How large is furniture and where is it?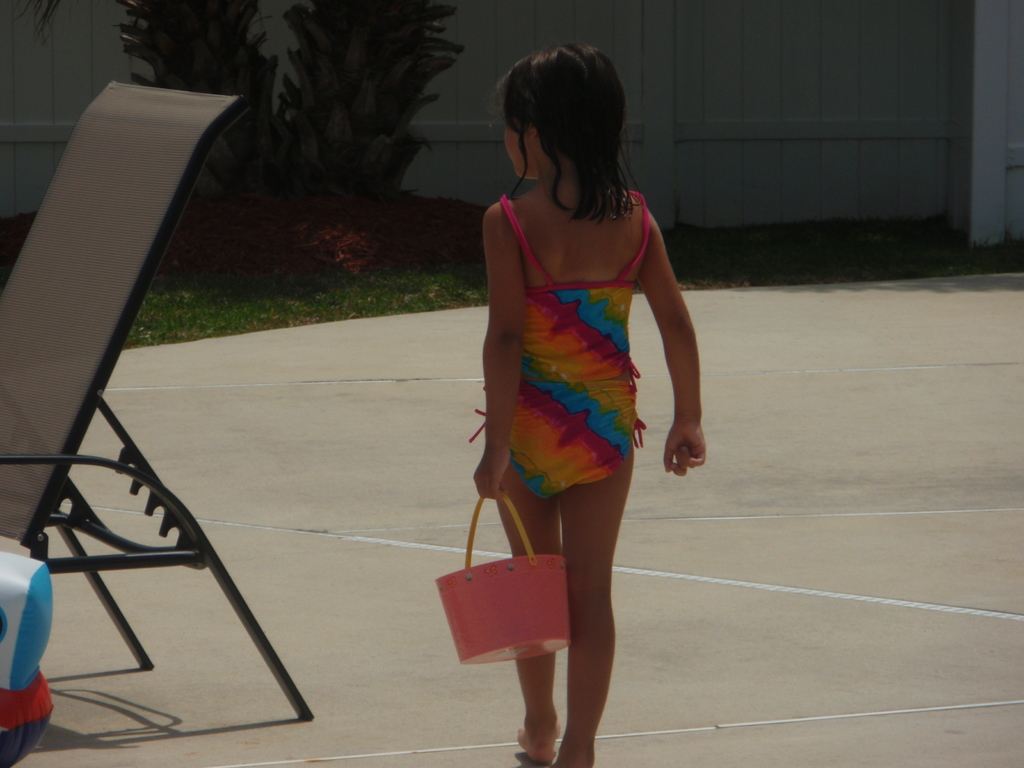
Bounding box: BBox(0, 83, 315, 723).
